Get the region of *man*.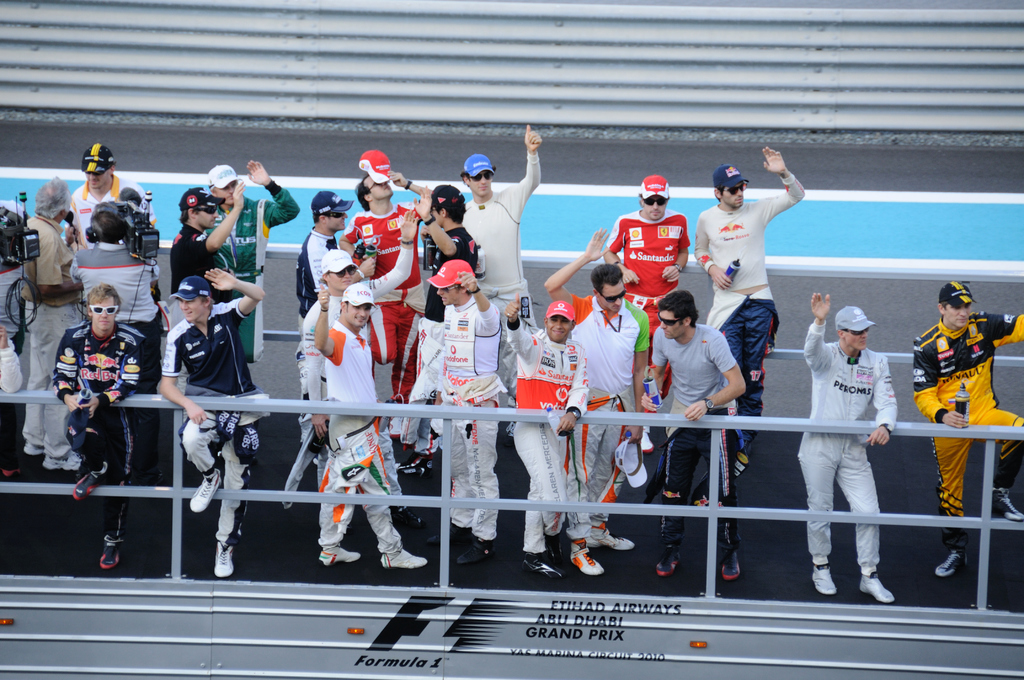
box=[304, 278, 434, 581].
